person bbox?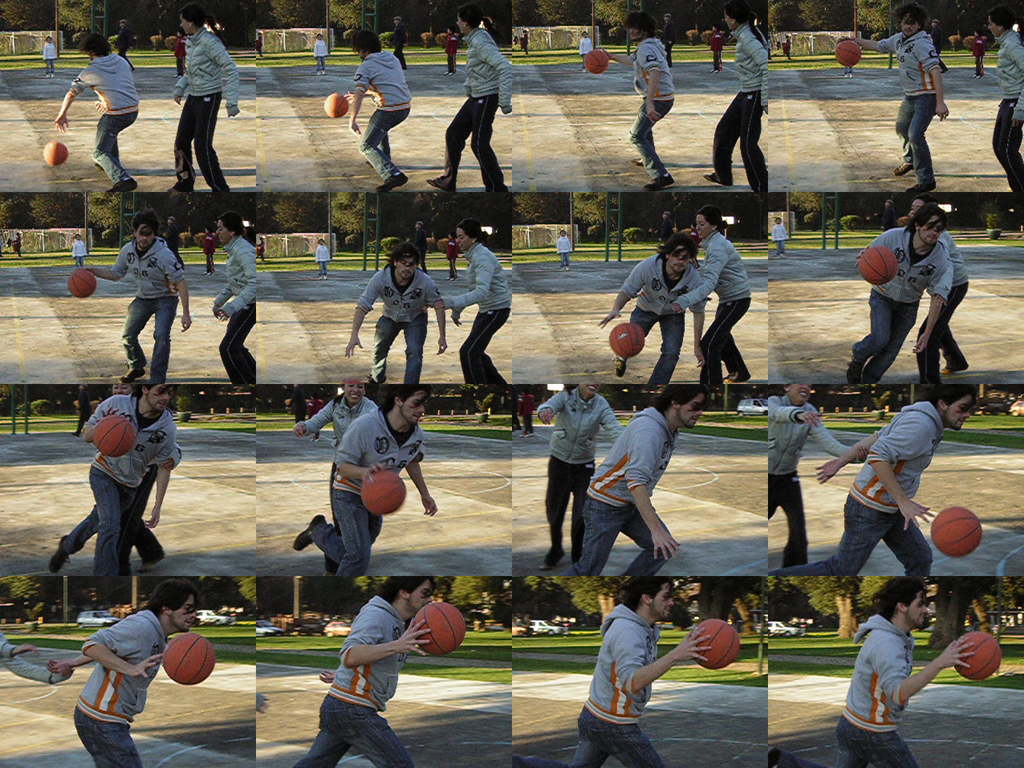
(607, 10, 674, 187)
